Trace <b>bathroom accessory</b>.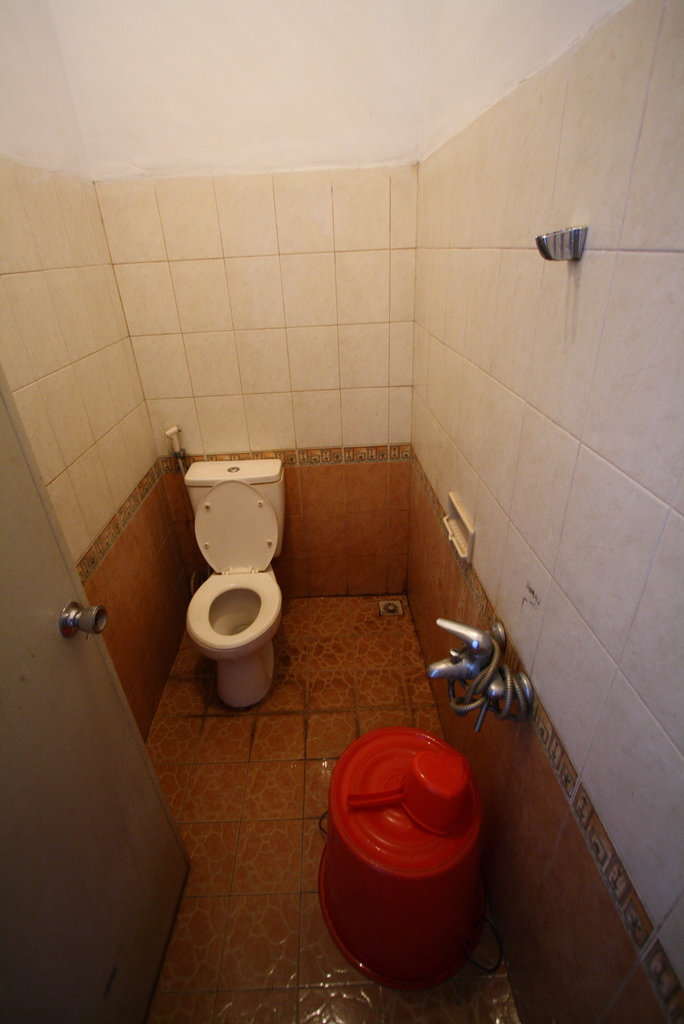
Traced to [left=425, top=620, right=534, bottom=732].
